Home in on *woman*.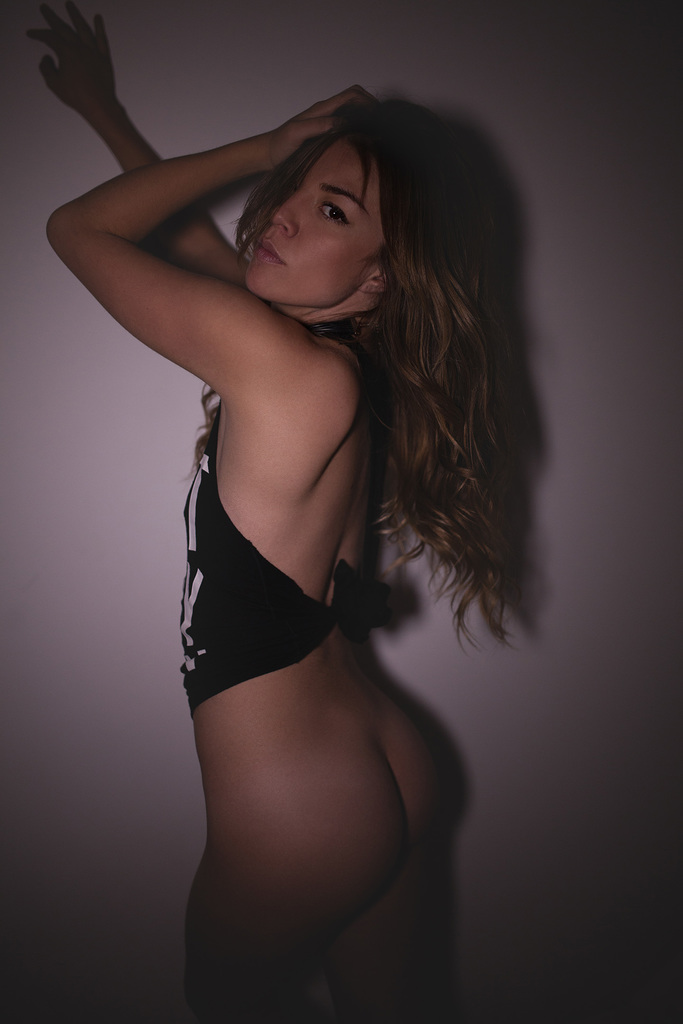
Homed in at <region>69, 16, 537, 995</region>.
